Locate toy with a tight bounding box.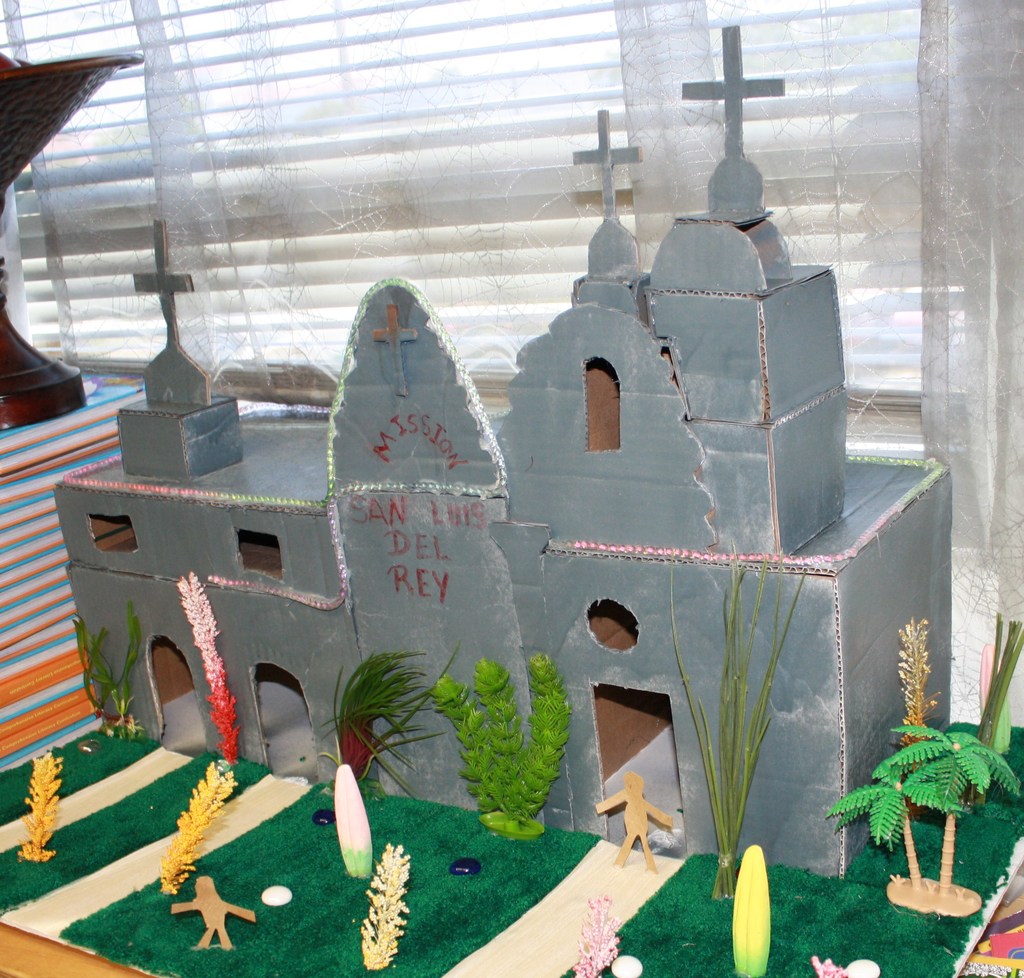
rect(591, 772, 675, 864).
